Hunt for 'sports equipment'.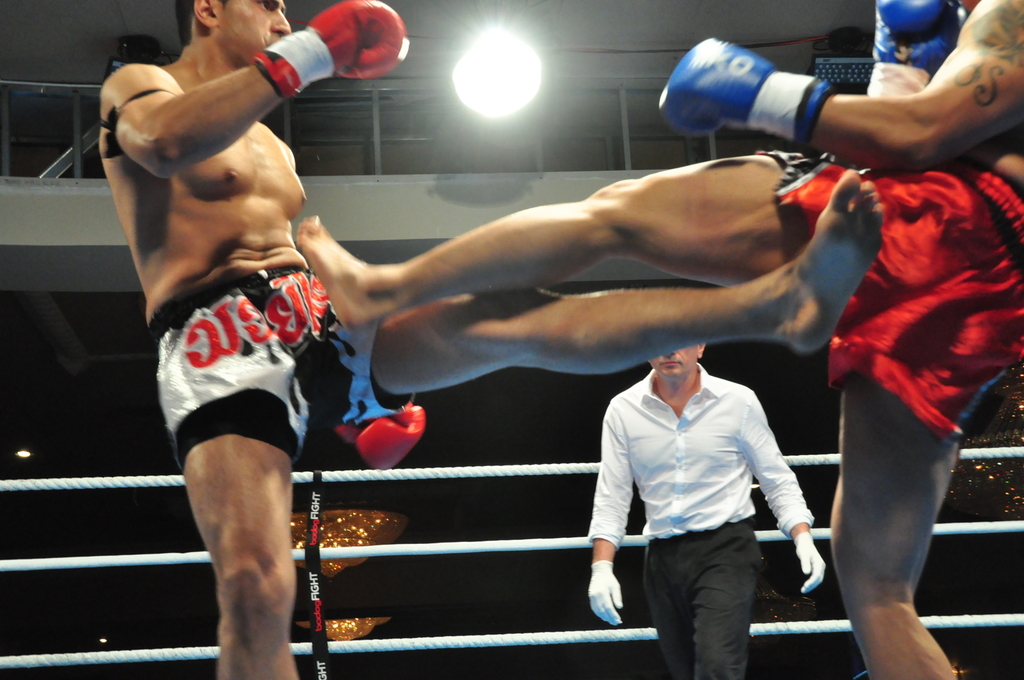
Hunted down at Rect(871, 0, 962, 75).
